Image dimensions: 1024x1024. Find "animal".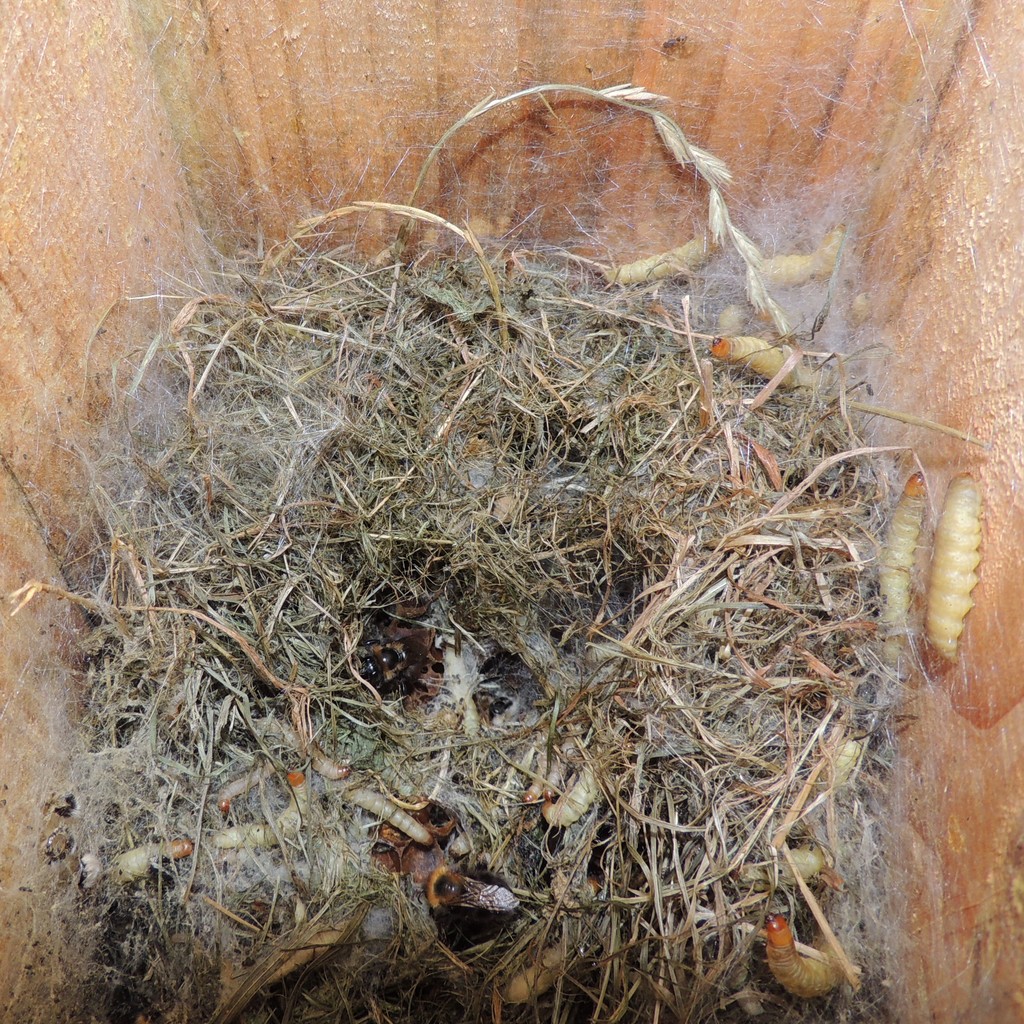
locate(920, 454, 993, 660).
